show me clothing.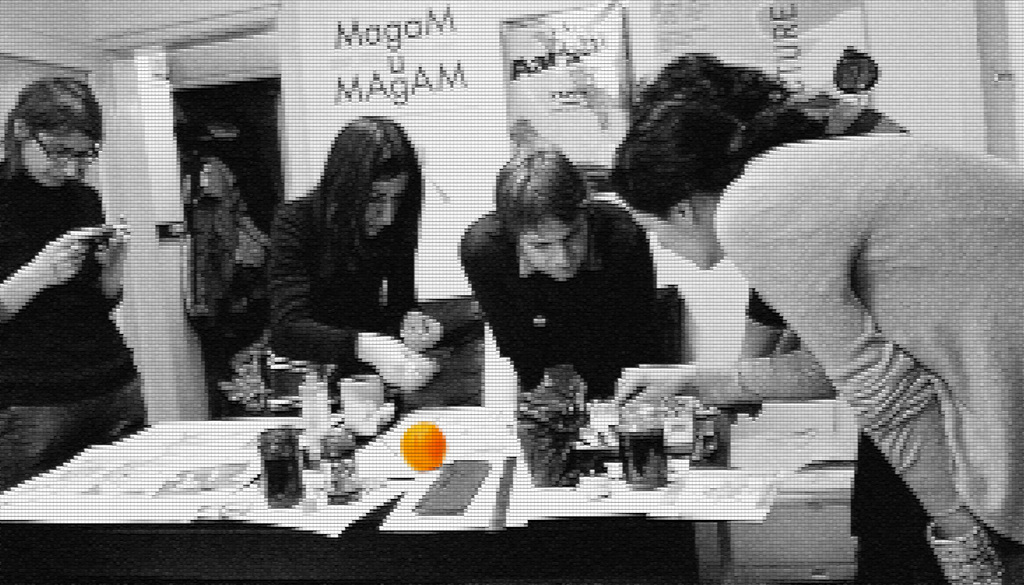
clothing is here: bbox(458, 204, 660, 400).
